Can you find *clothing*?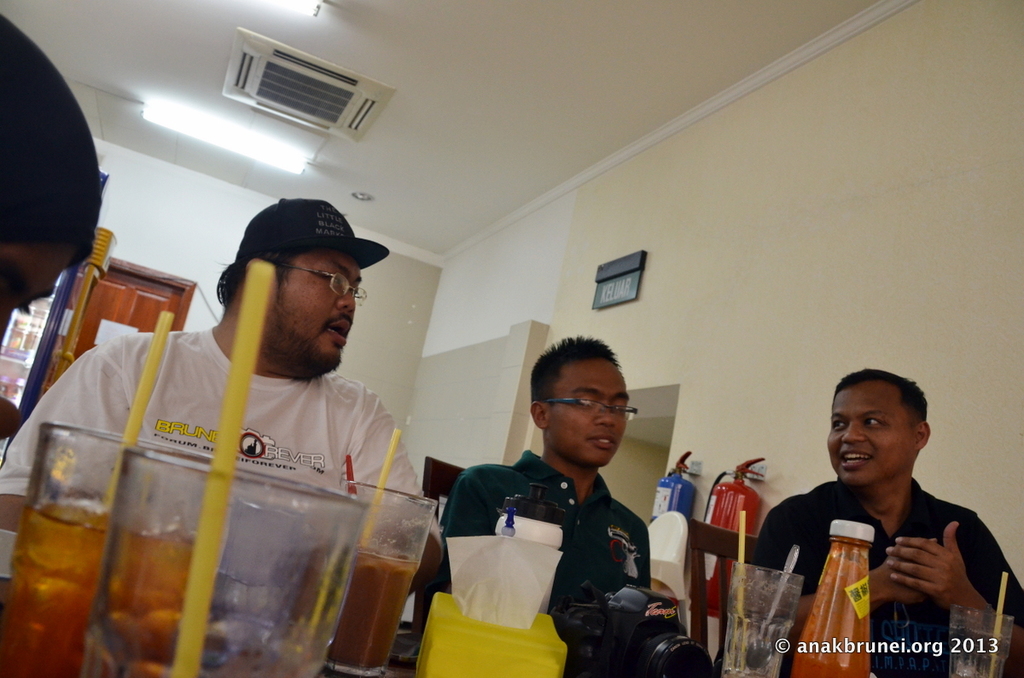
Yes, bounding box: (left=0, top=334, right=459, bottom=519).
